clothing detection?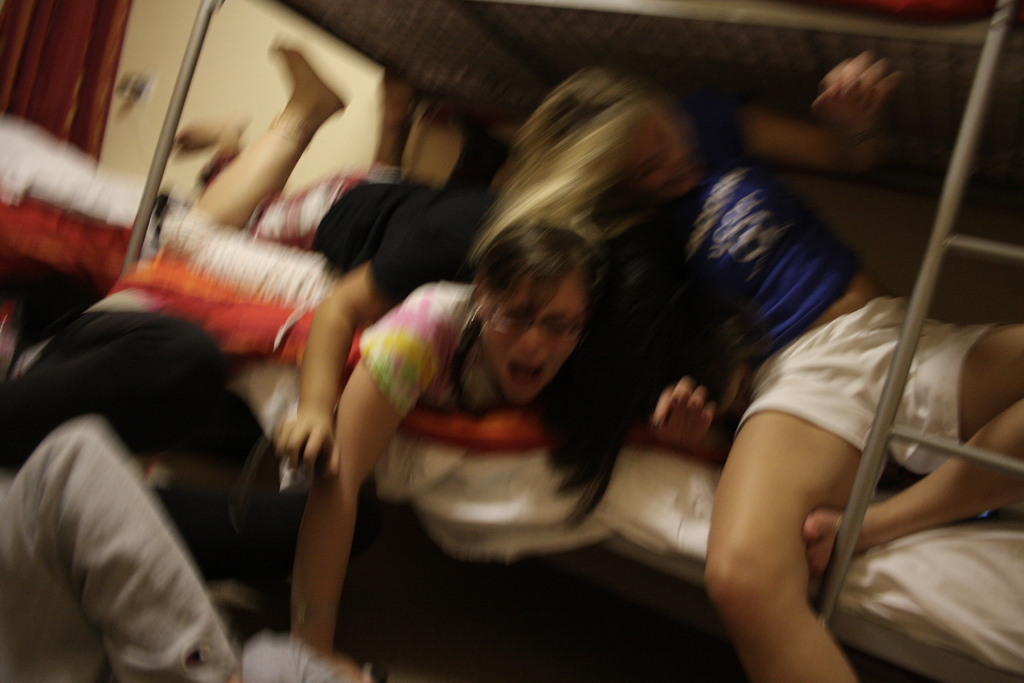
<region>607, 170, 973, 487</region>
